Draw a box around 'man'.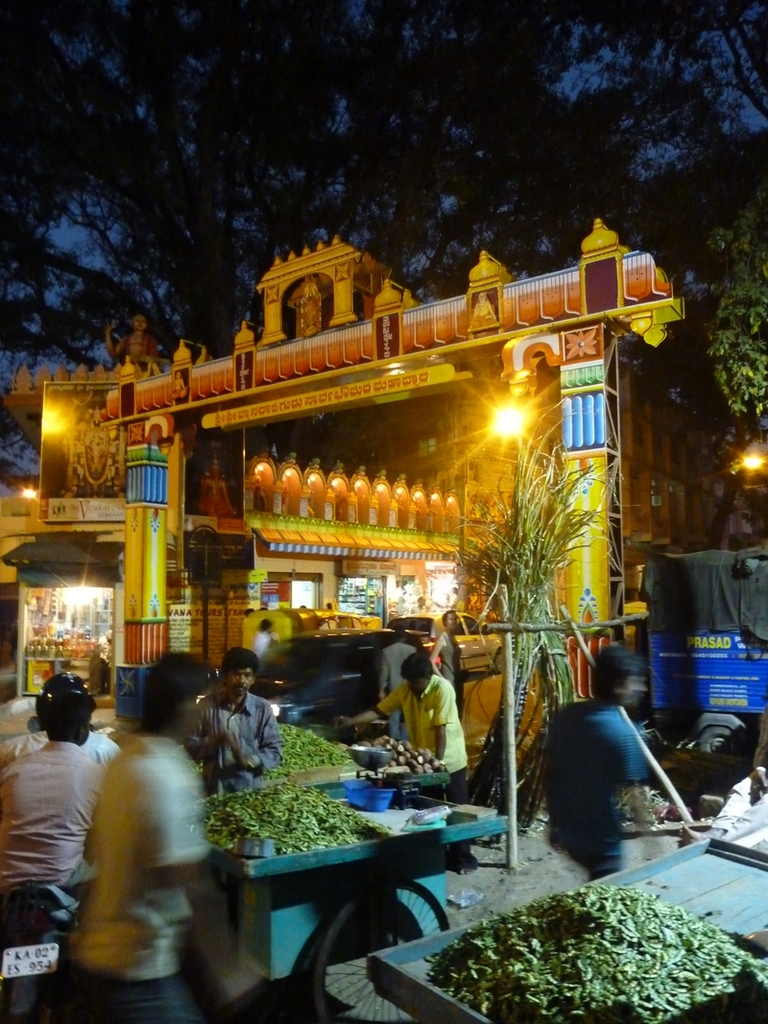
(0,664,130,762).
